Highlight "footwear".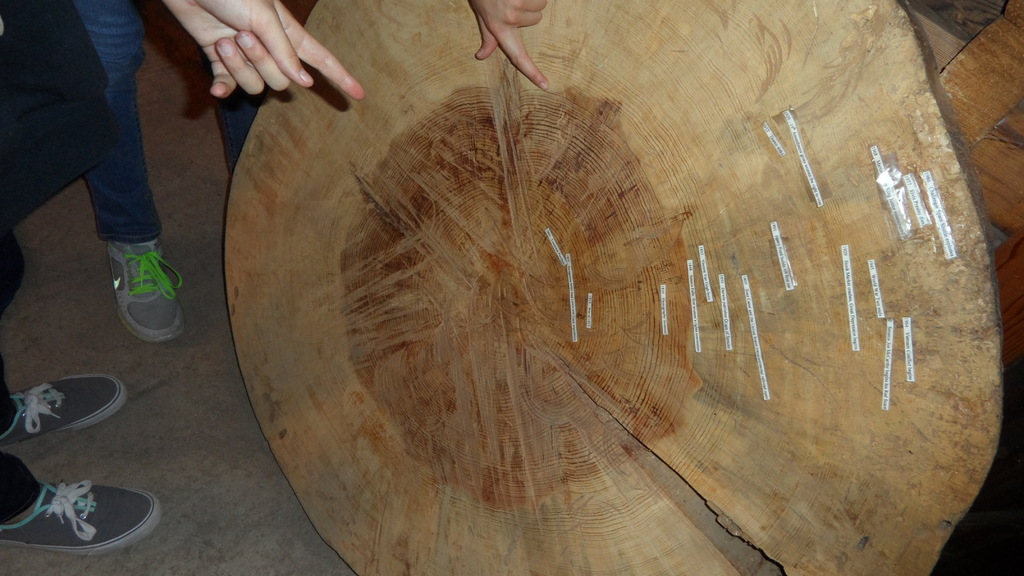
Highlighted region: locate(107, 244, 189, 341).
